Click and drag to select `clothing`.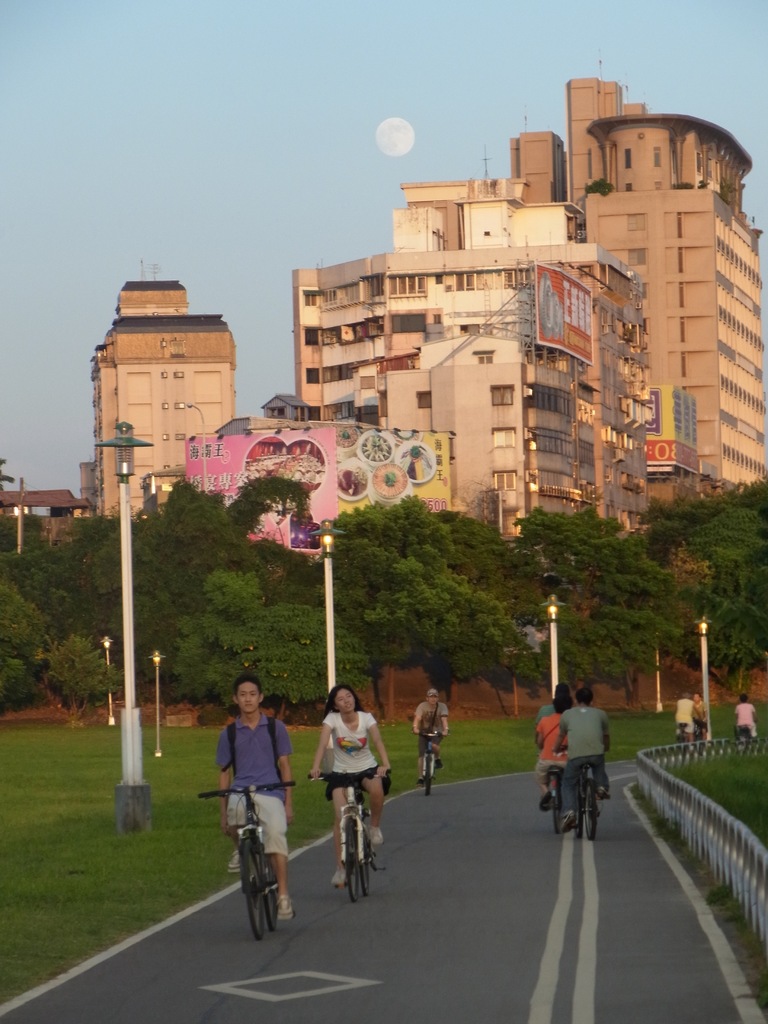
Selection: [669,714,683,752].
